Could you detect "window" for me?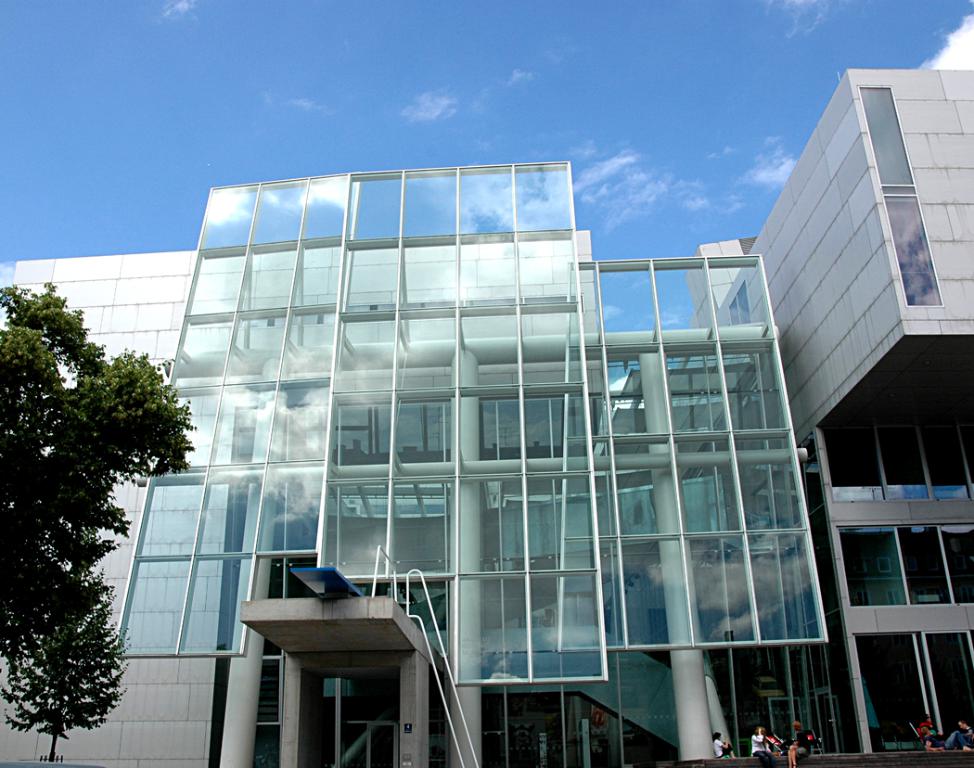
Detection result: 823, 403, 973, 753.
